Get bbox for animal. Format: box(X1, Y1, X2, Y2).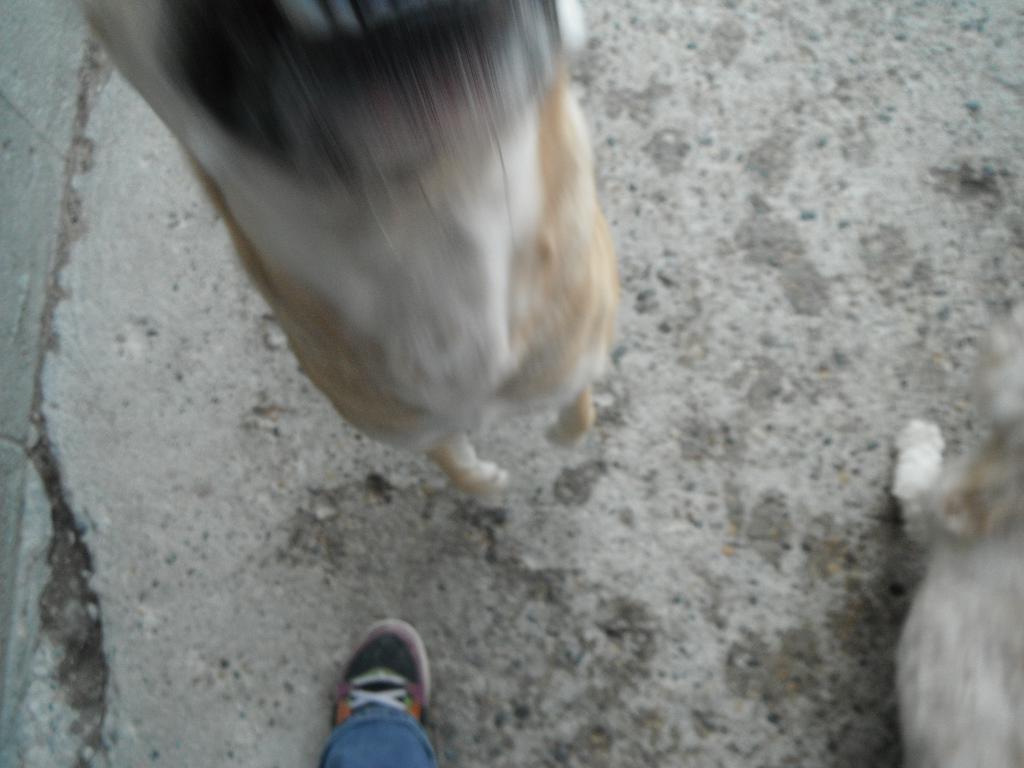
box(73, 1, 623, 492).
